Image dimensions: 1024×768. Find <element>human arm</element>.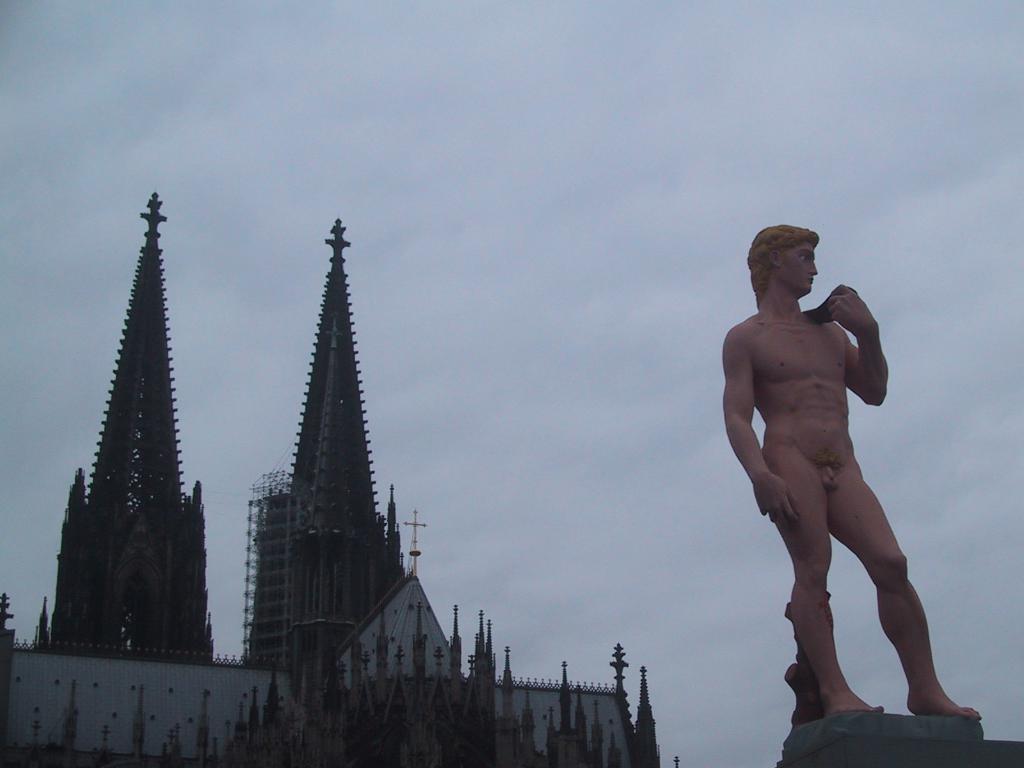
[x1=719, y1=324, x2=800, y2=526].
